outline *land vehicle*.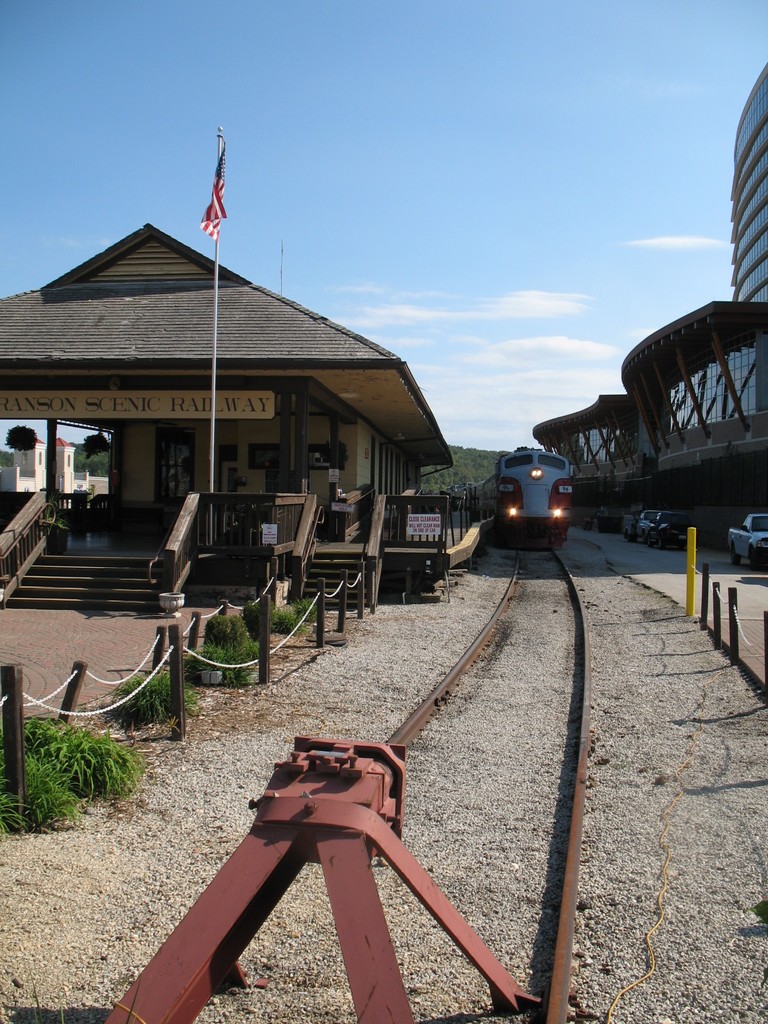
Outline: select_region(472, 449, 575, 547).
